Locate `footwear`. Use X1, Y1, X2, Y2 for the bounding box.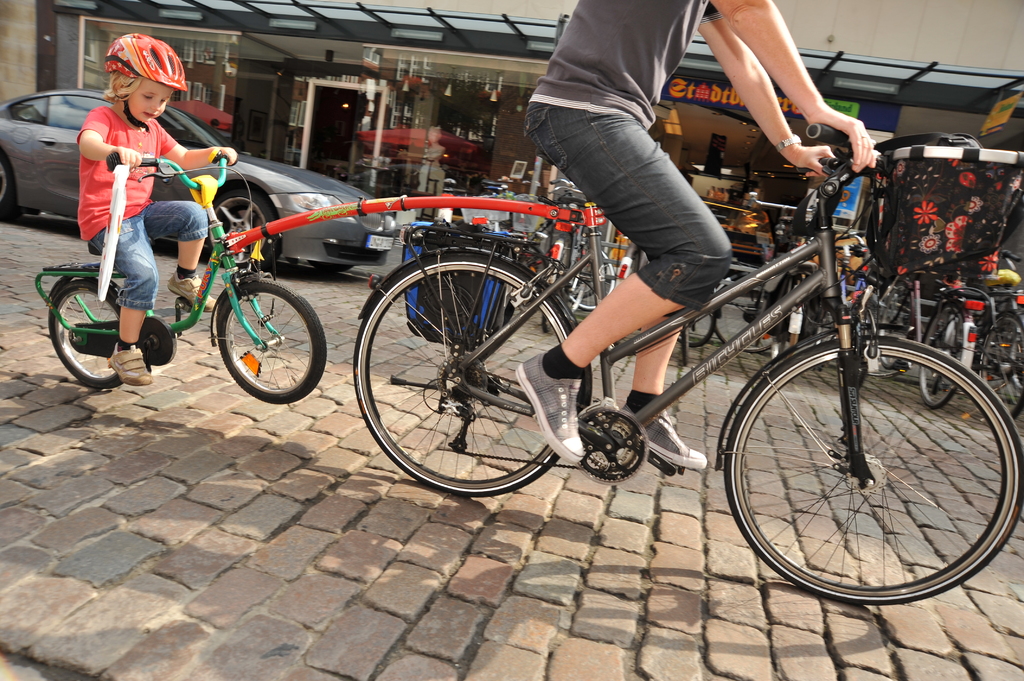
610, 400, 714, 476.
